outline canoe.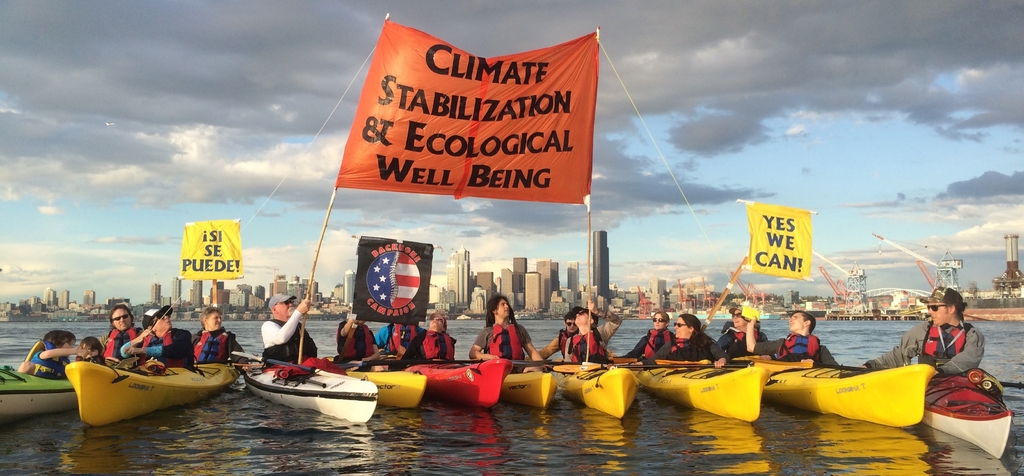
Outline: 0:365:77:420.
